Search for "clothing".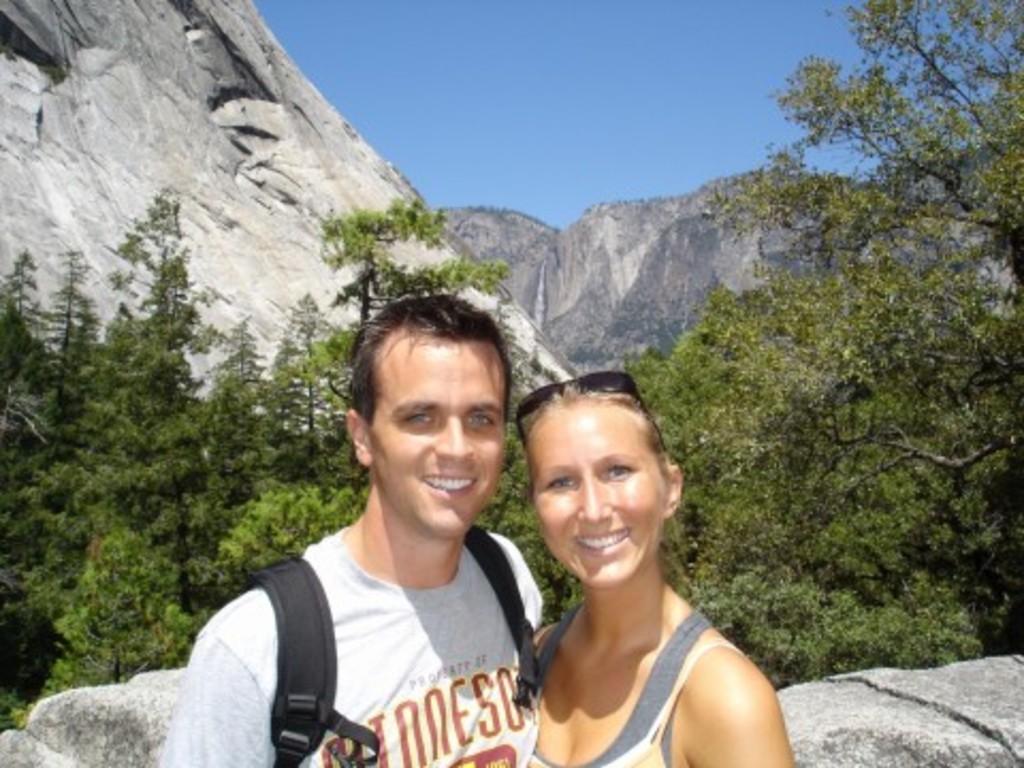
Found at box=[203, 497, 567, 740].
